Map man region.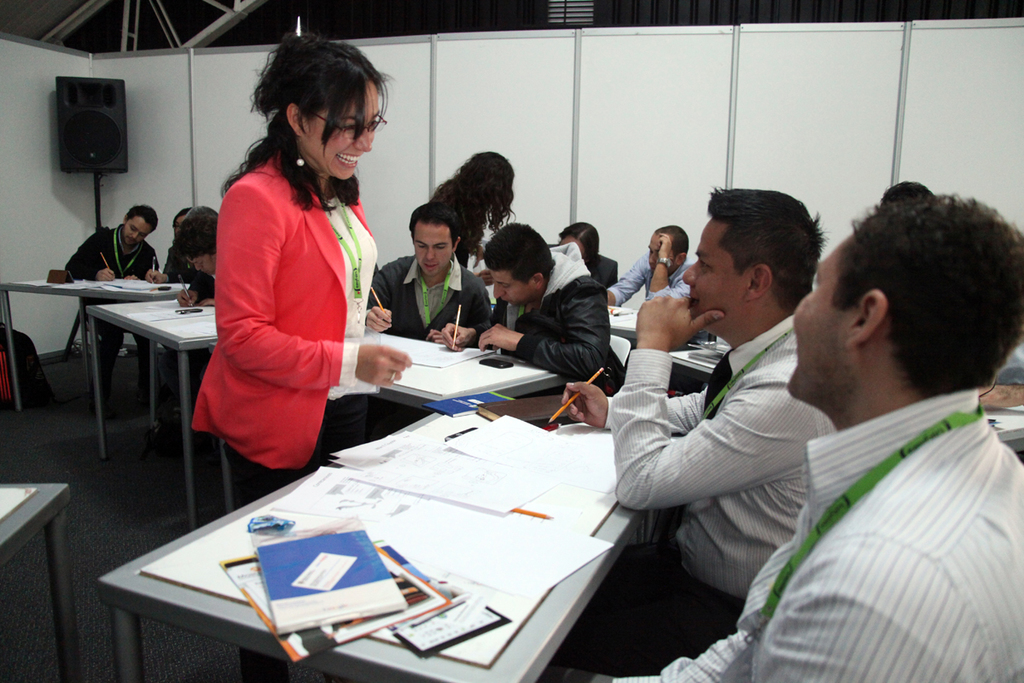
Mapped to 143:207:193:283.
